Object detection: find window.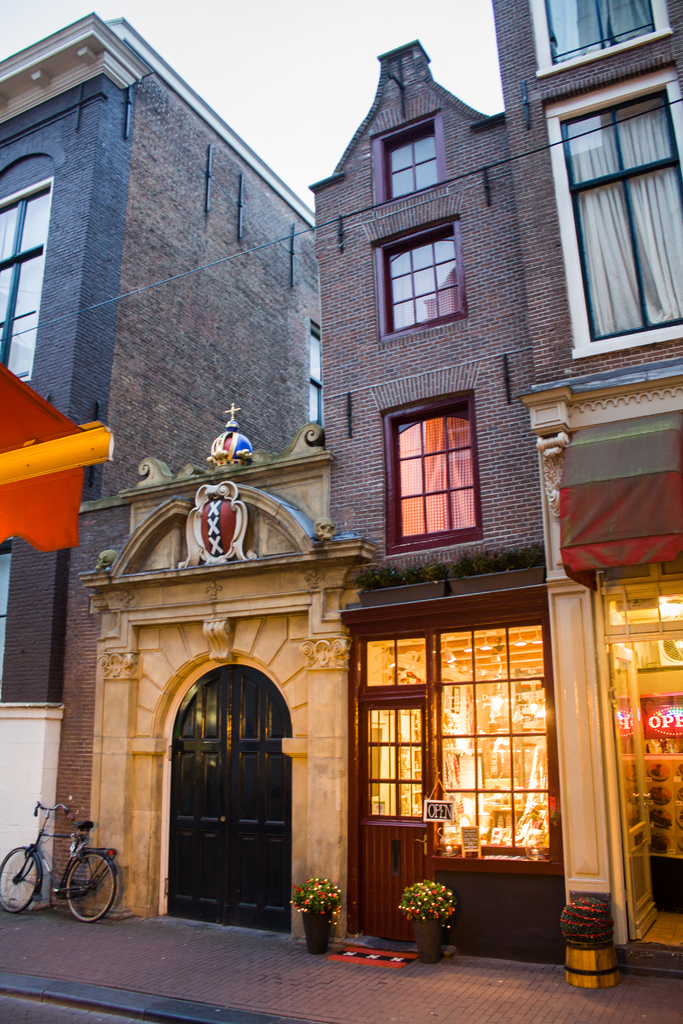
301 323 333 426.
